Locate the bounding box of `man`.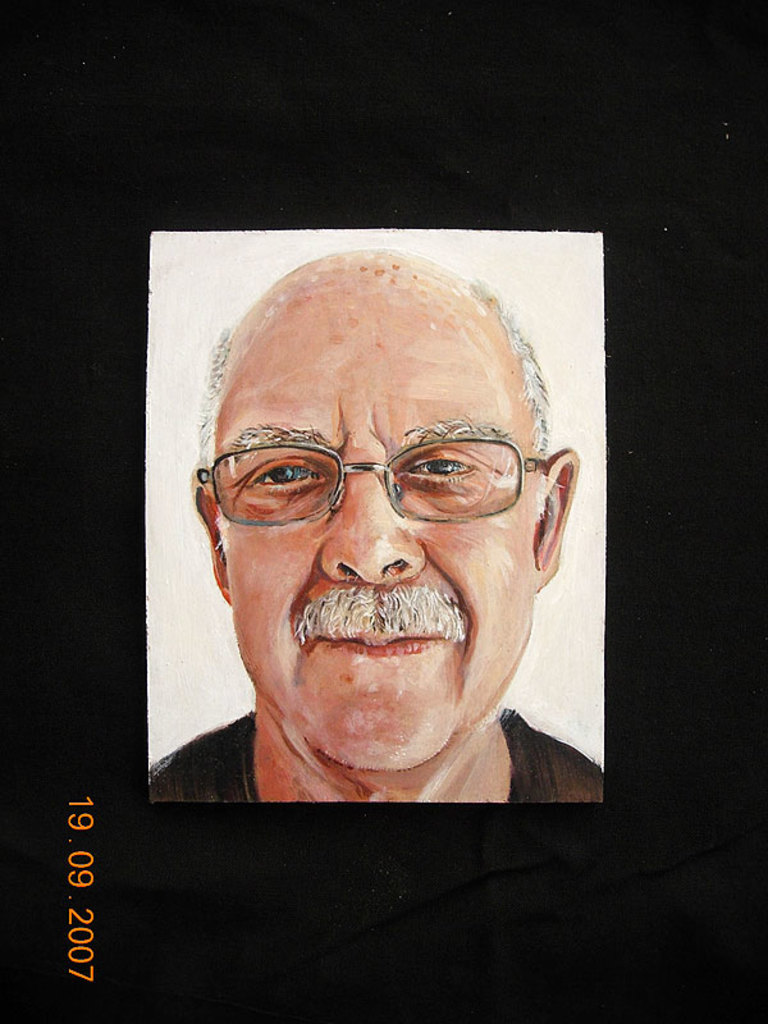
Bounding box: box(93, 247, 666, 845).
